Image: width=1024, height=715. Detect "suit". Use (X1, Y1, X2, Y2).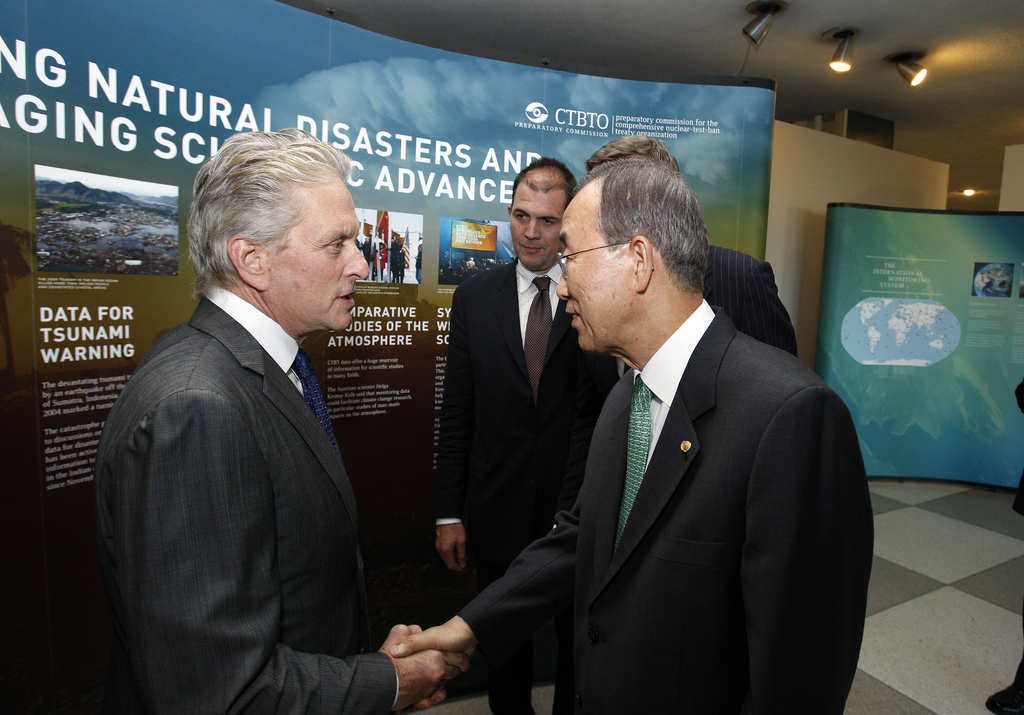
(689, 234, 801, 351).
